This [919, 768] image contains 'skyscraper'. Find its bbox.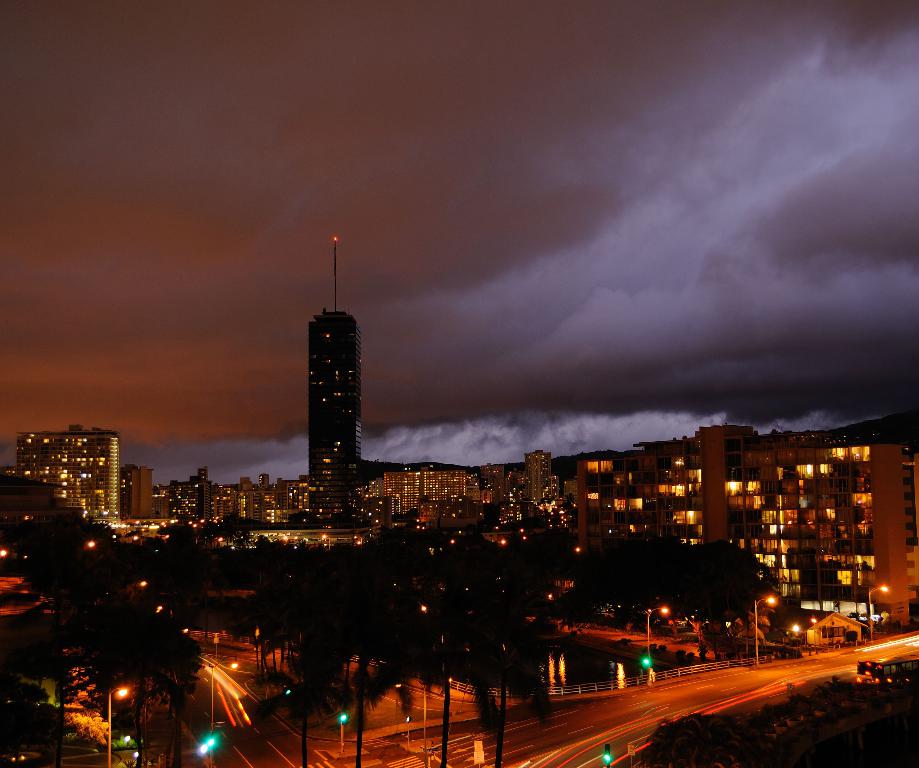
crop(175, 437, 535, 537).
